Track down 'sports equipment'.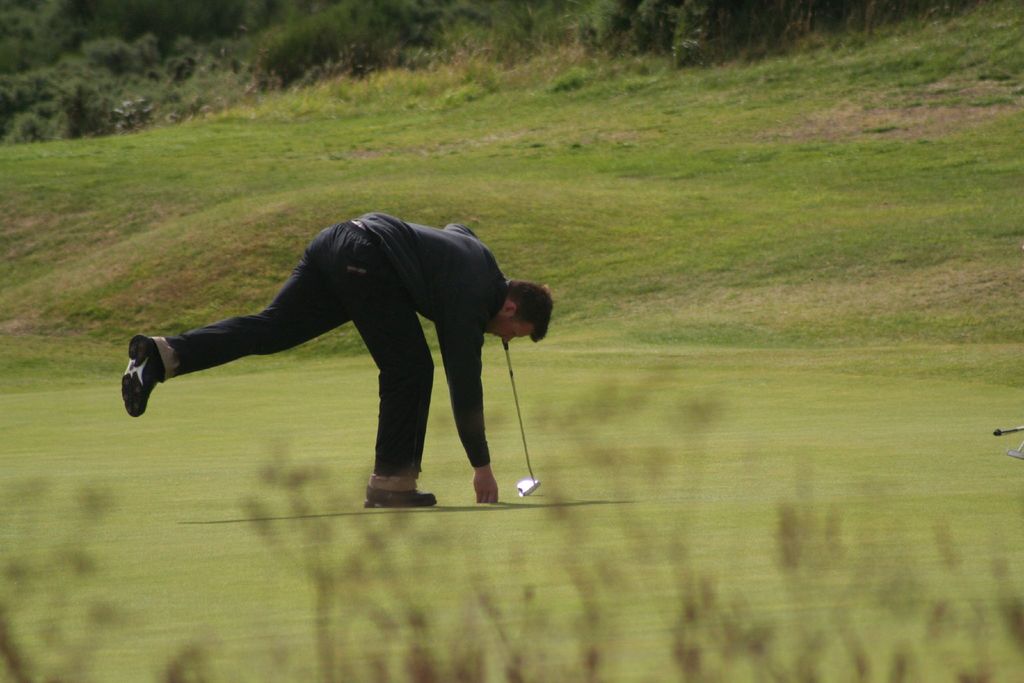
Tracked to 503:337:541:495.
